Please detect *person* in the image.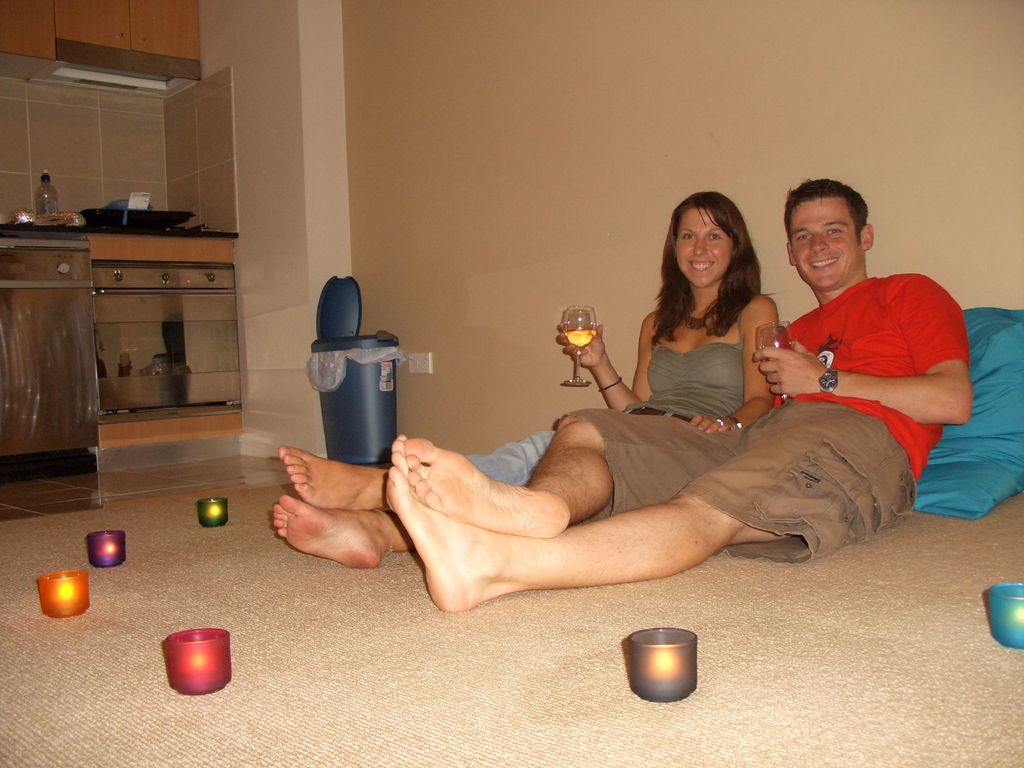
267 192 784 573.
